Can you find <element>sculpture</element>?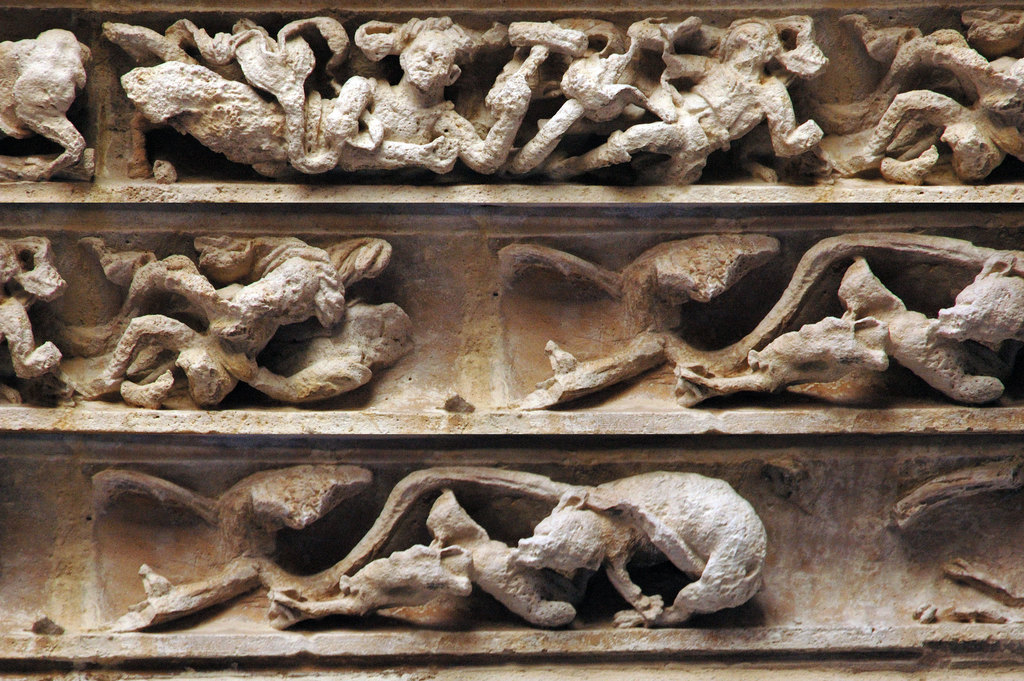
Yes, bounding box: {"x1": 532, "y1": 13, "x2": 836, "y2": 185}.
